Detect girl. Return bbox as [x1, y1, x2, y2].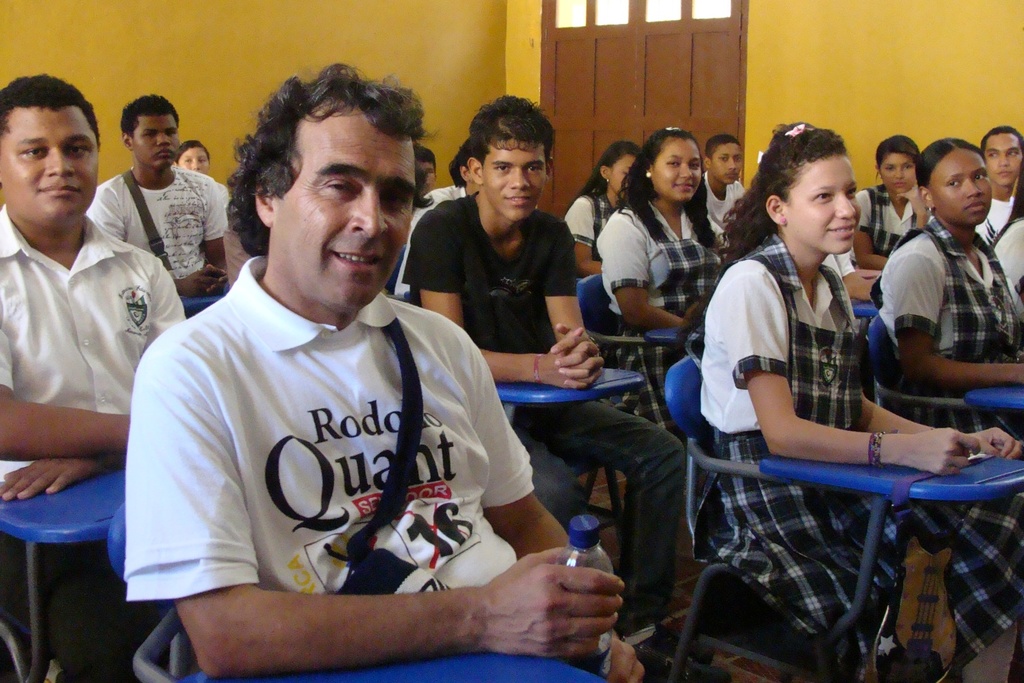
[173, 137, 209, 173].
